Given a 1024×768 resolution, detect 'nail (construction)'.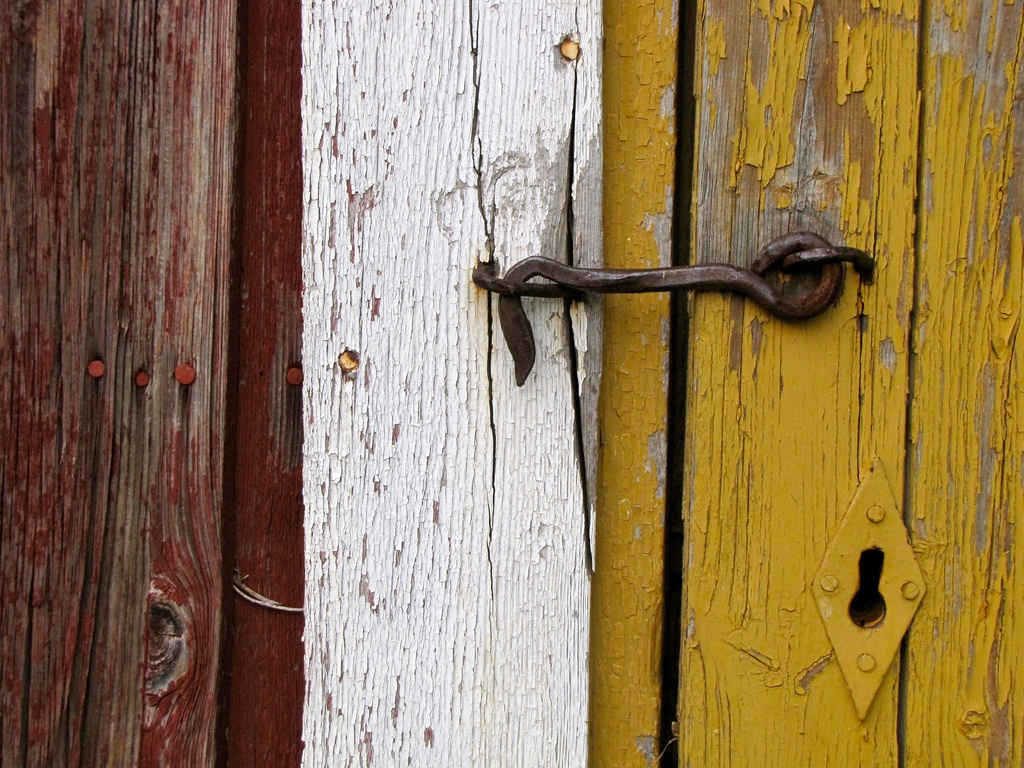
<box>336,349,358,372</box>.
